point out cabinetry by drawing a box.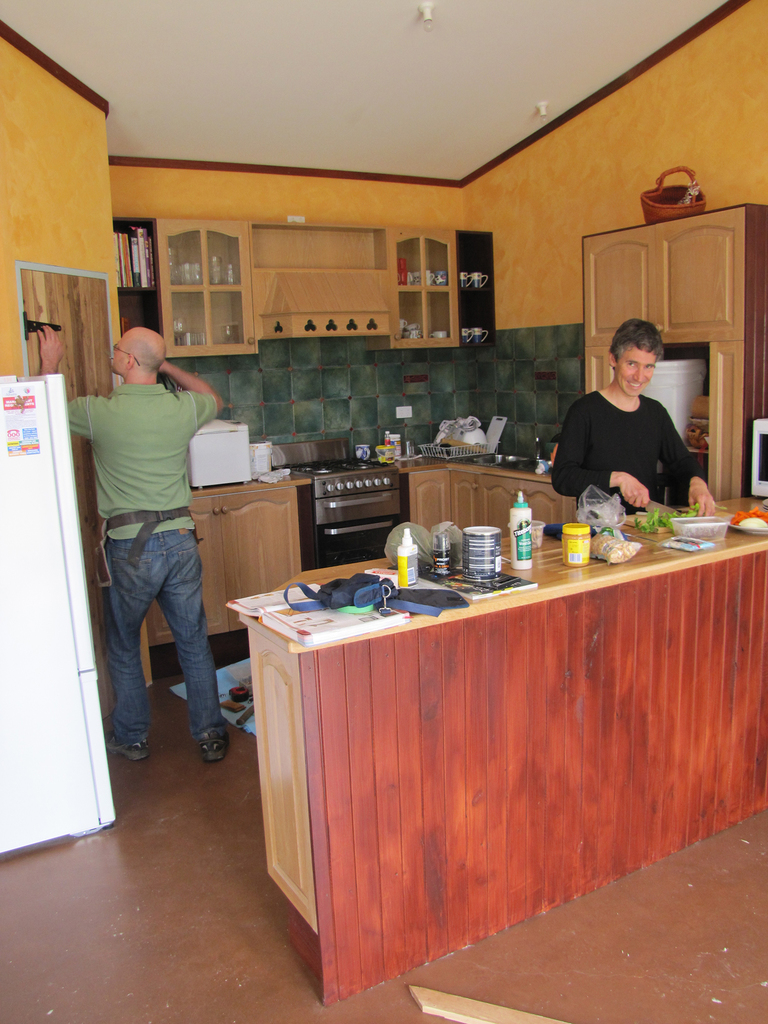
{"left": 141, "top": 488, "right": 316, "bottom": 649}.
